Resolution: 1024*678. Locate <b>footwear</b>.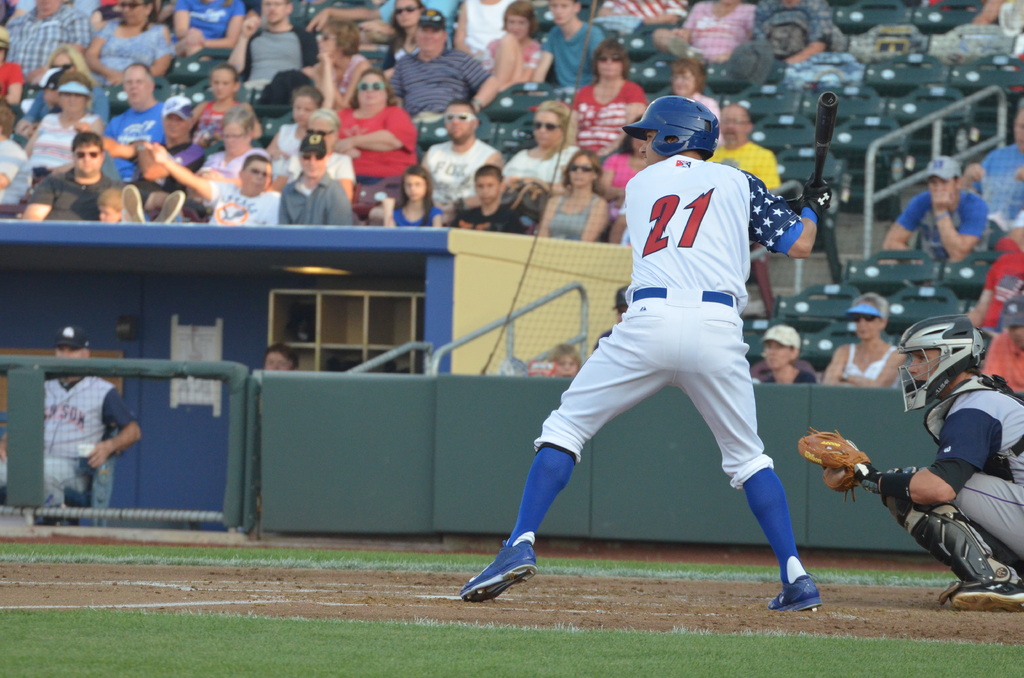
left=768, top=569, right=824, bottom=618.
